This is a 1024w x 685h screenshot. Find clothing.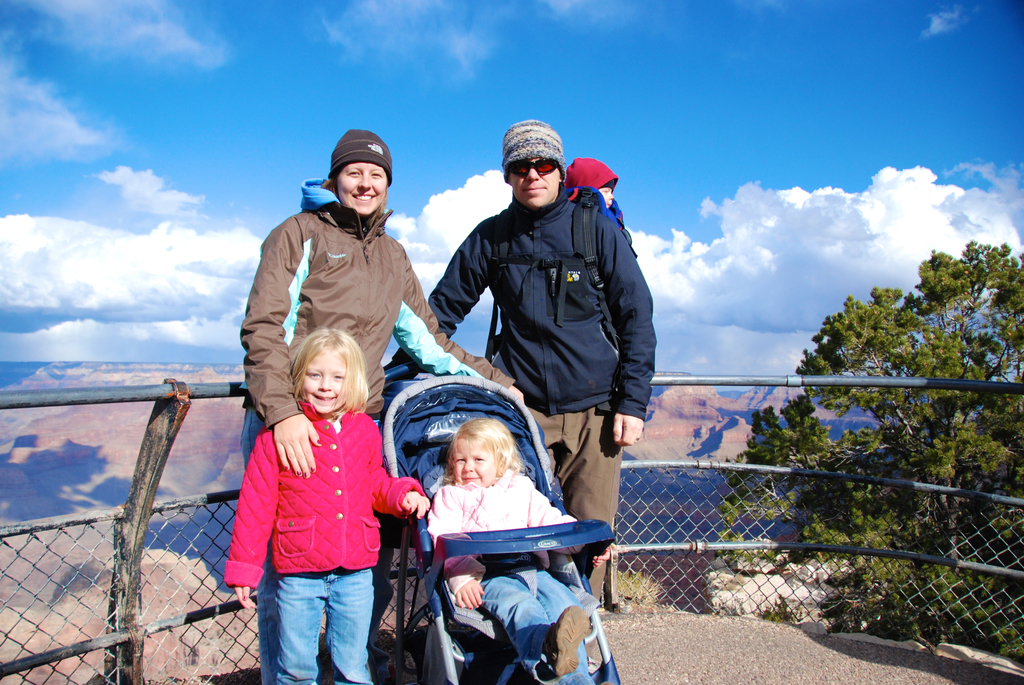
Bounding box: [left=241, top=179, right=516, bottom=684].
